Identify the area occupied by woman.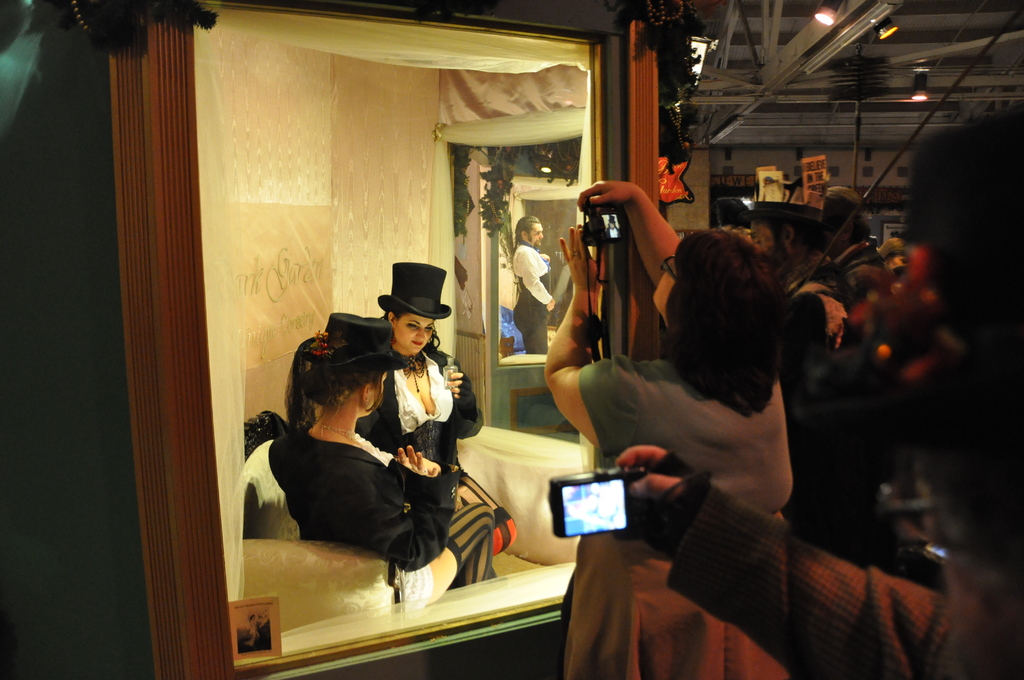
Area: [x1=590, y1=206, x2=864, y2=639].
